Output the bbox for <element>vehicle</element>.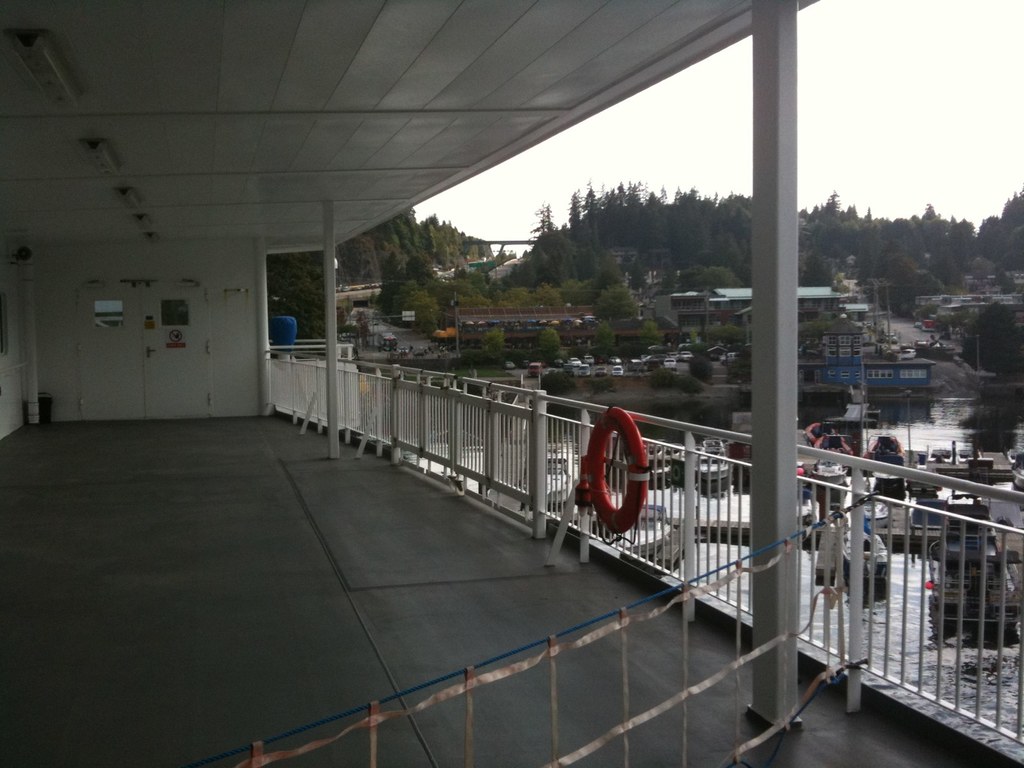
<bbox>870, 437, 932, 472</bbox>.
